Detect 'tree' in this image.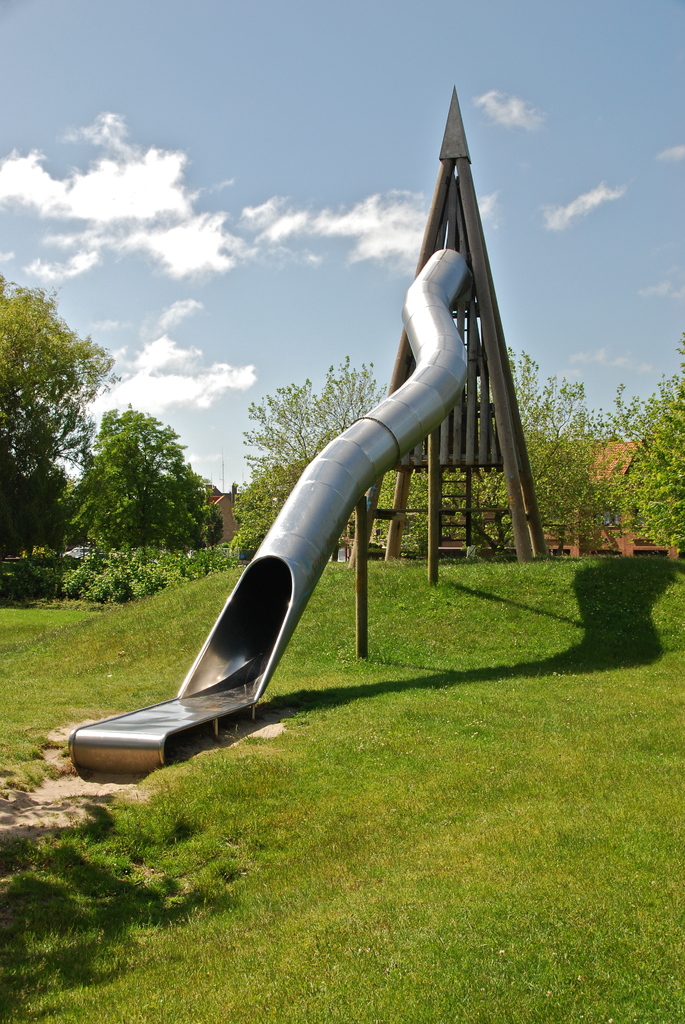
Detection: (59,403,237,576).
